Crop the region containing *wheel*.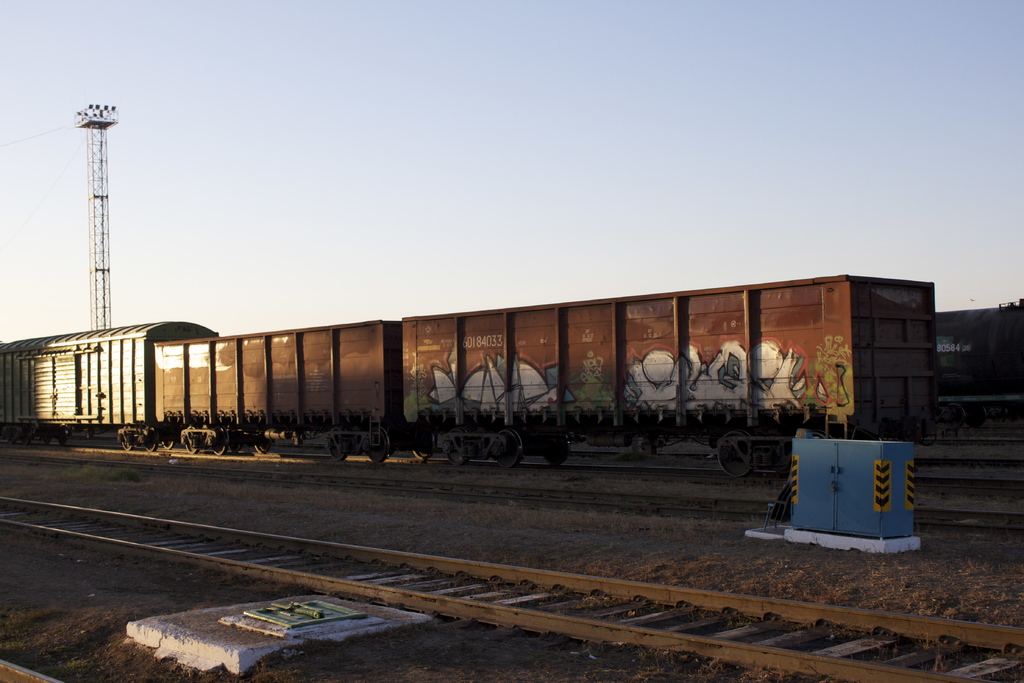
Crop region: [20, 434, 31, 448].
